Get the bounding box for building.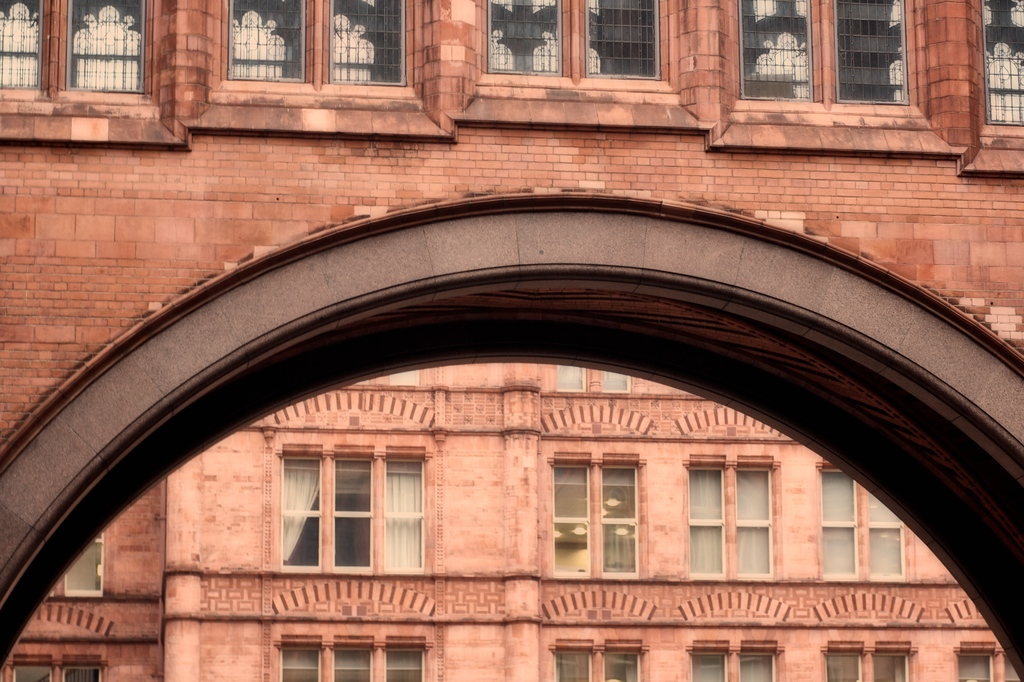
bbox=(0, 0, 1023, 681).
